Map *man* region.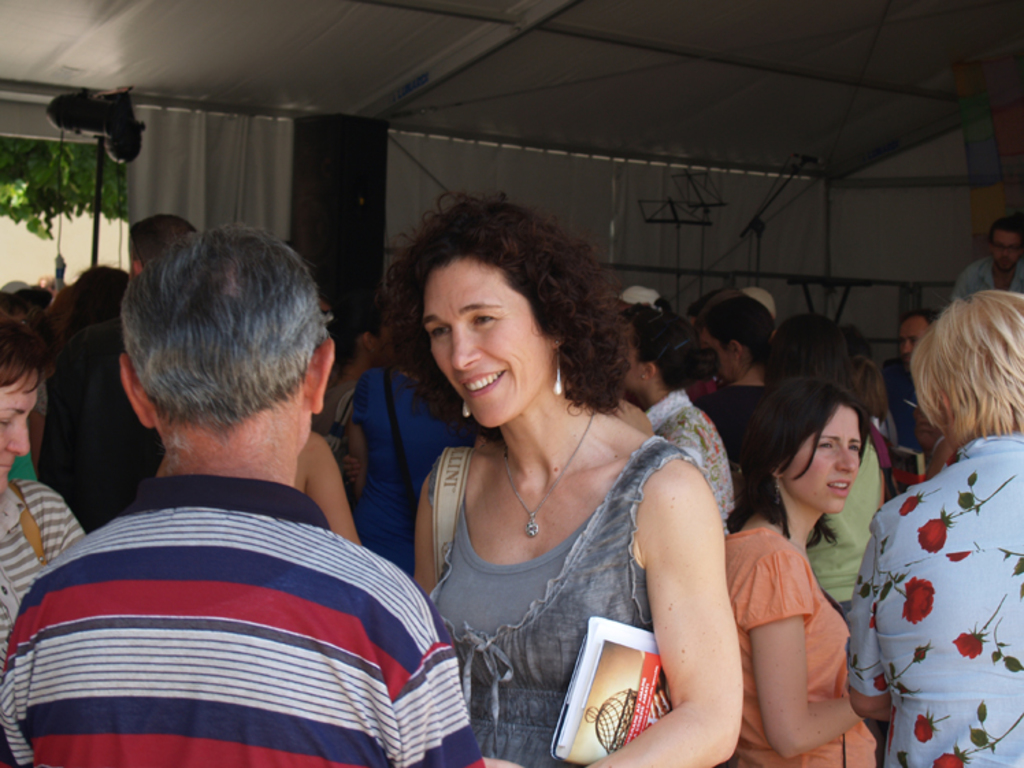
Mapped to (left=18, top=244, right=457, bottom=764).
